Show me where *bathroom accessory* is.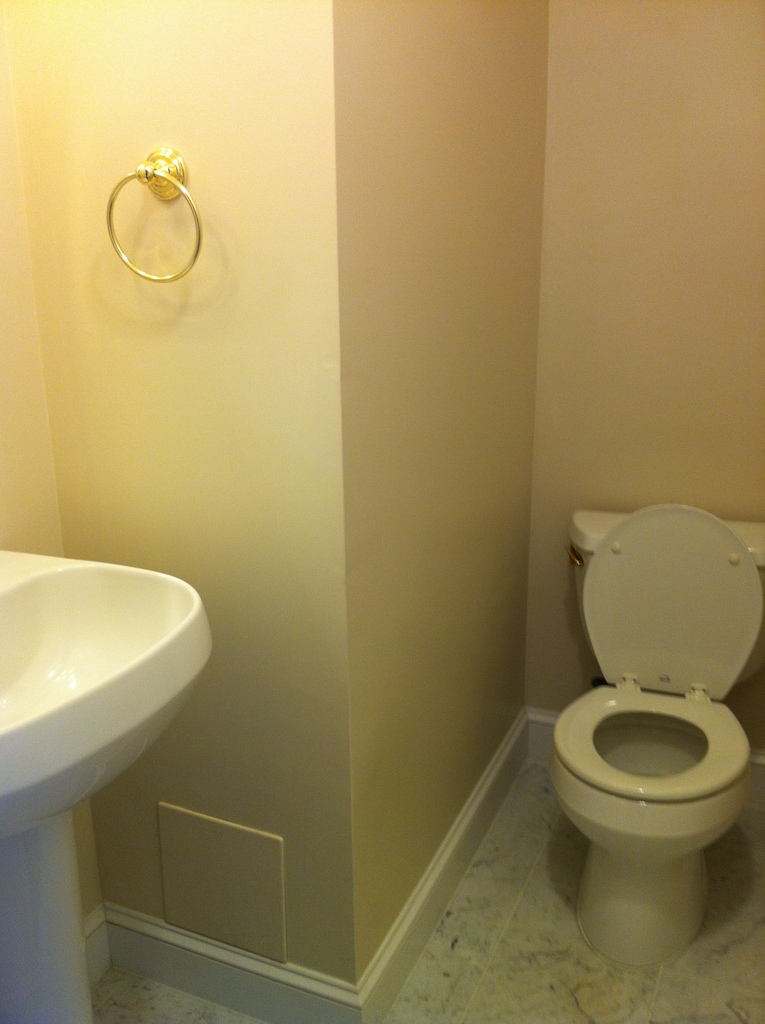
*bathroom accessory* is at x1=0 y1=532 x2=238 y2=1020.
